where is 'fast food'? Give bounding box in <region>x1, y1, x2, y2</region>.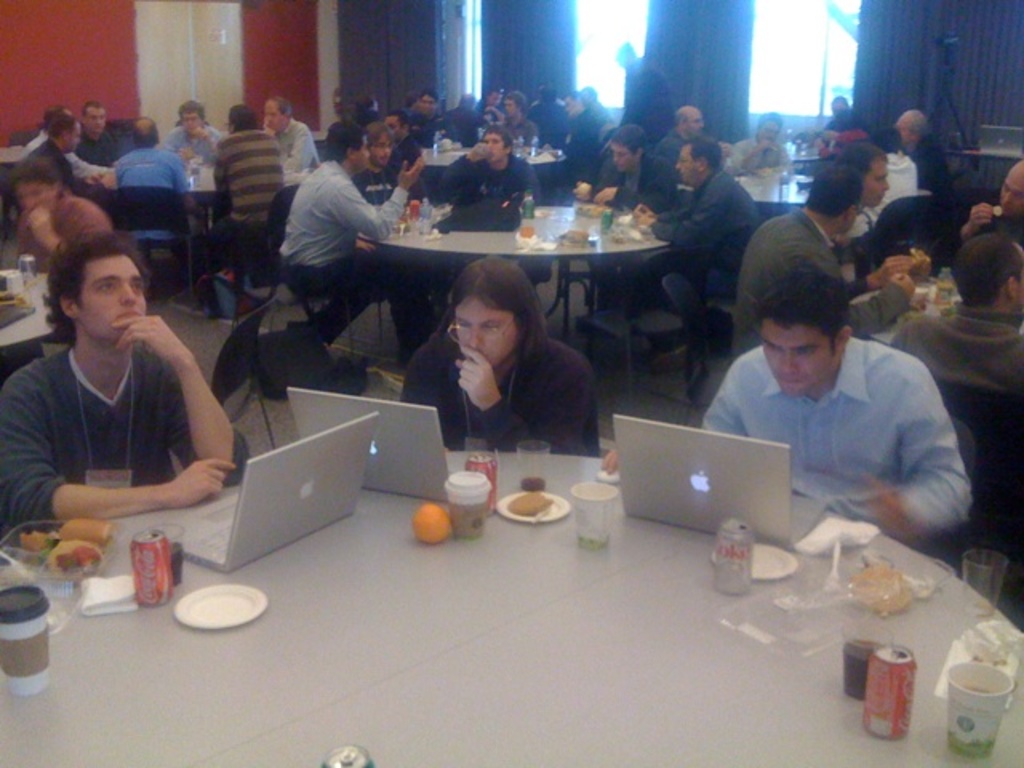
<region>54, 514, 110, 547</region>.
